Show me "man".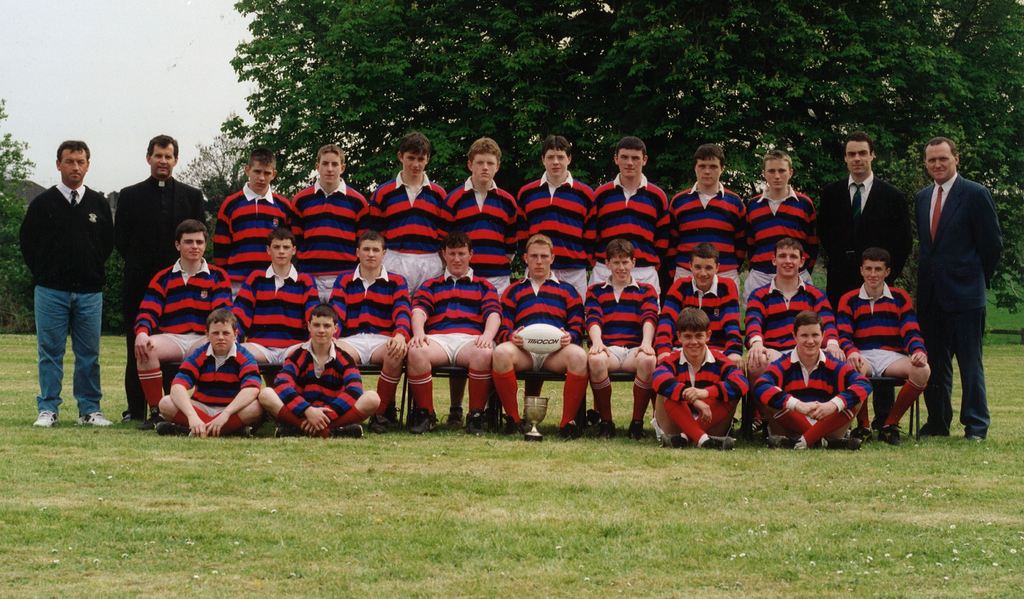
"man" is here: crop(810, 129, 915, 314).
